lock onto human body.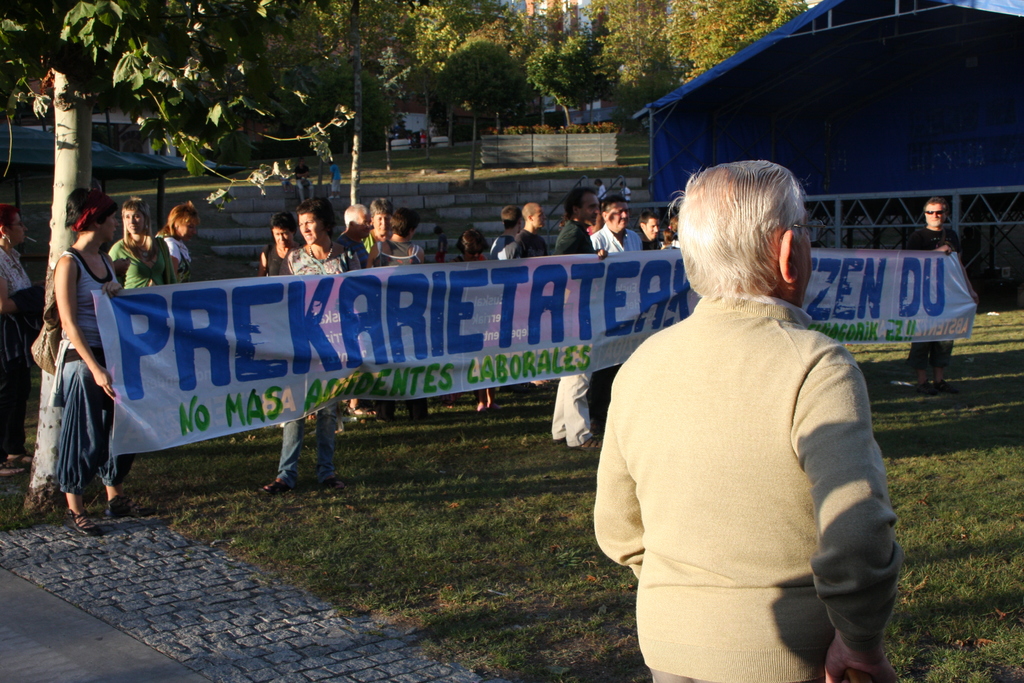
Locked: <bbox>365, 240, 429, 428</bbox>.
